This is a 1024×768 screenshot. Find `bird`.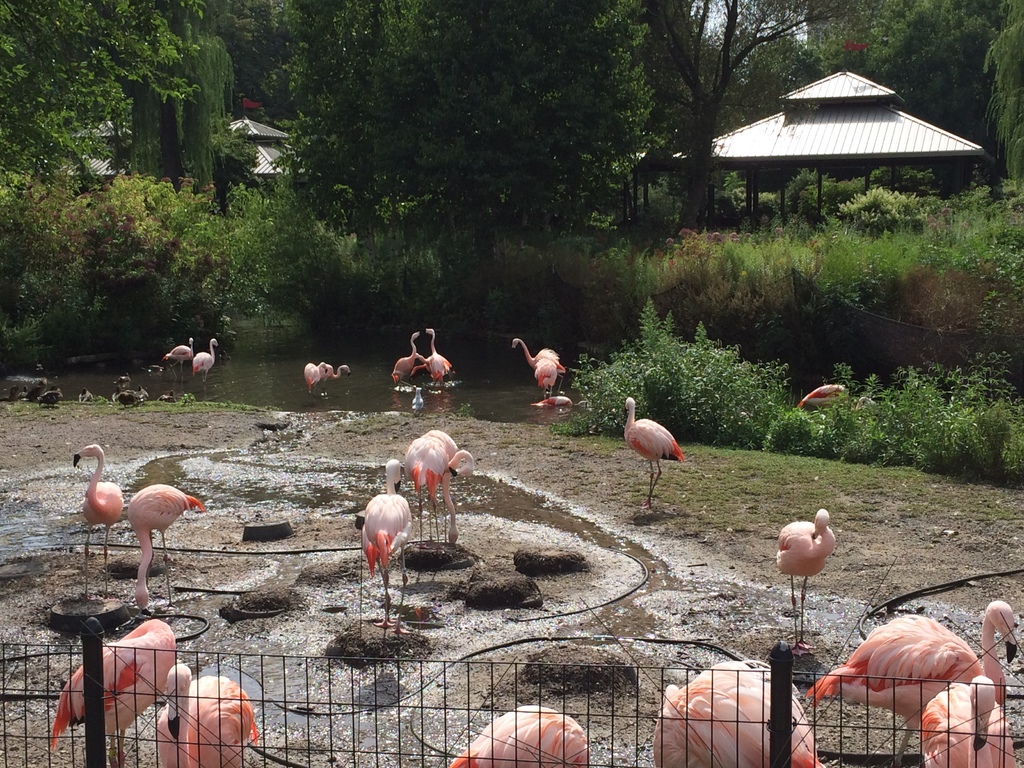
Bounding box: x1=507, y1=337, x2=568, y2=397.
